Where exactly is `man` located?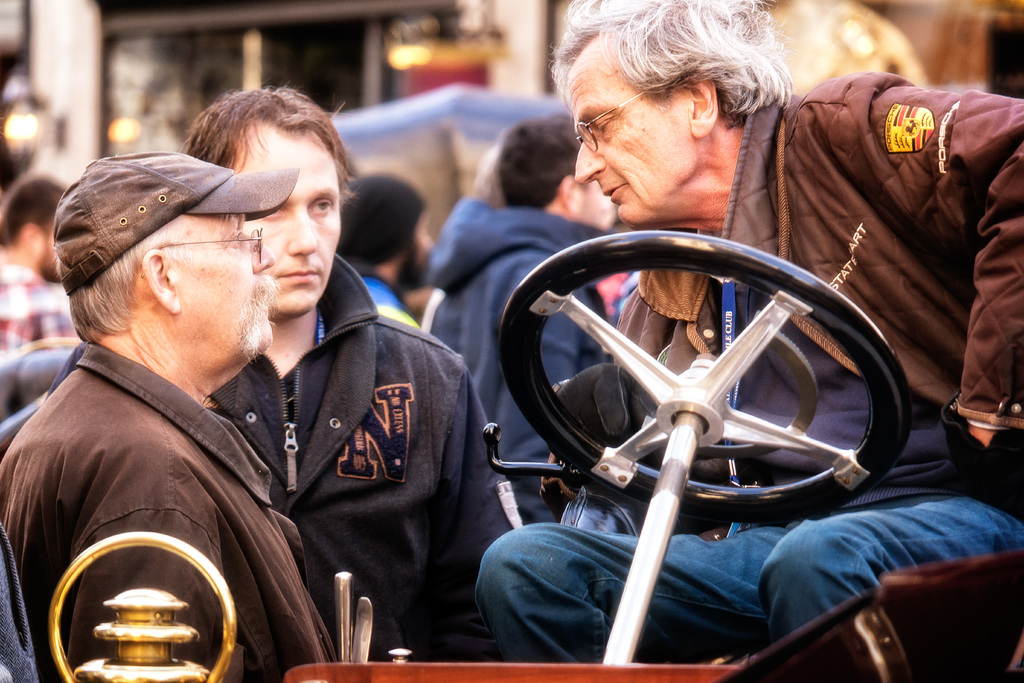
Its bounding box is x1=1, y1=172, x2=64, y2=367.
